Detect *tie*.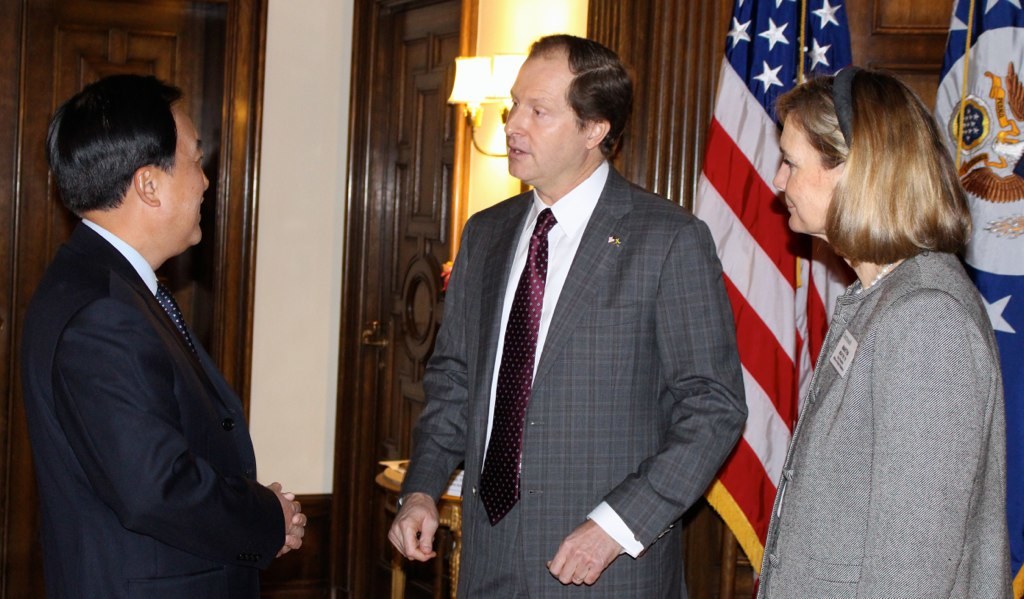
Detected at x1=469, y1=208, x2=552, y2=526.
